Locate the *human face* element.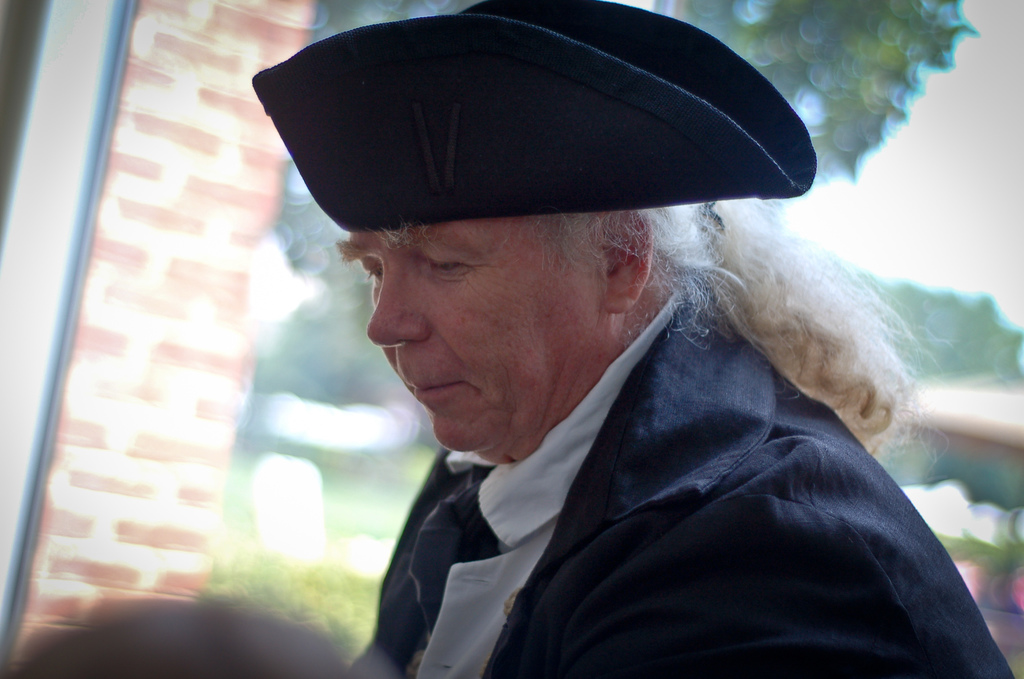
Element bbox: <region>347, 206, 608, 457</region>.
